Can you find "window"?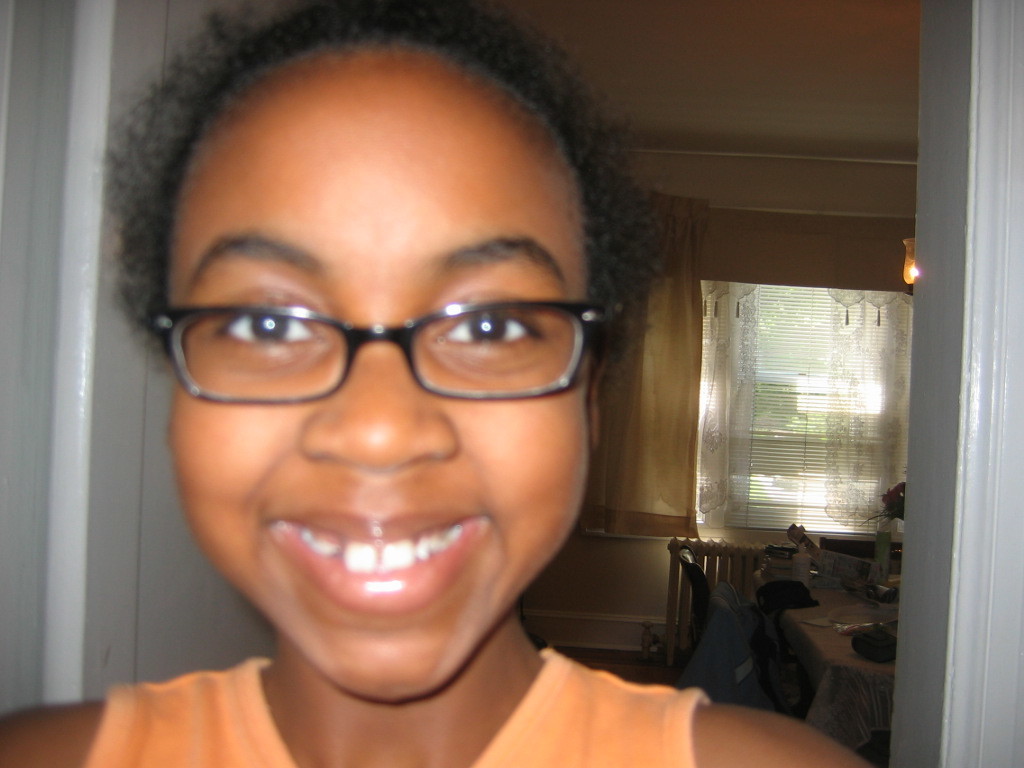
Yes, bounding box: detection(692, 276, 913, 534).
